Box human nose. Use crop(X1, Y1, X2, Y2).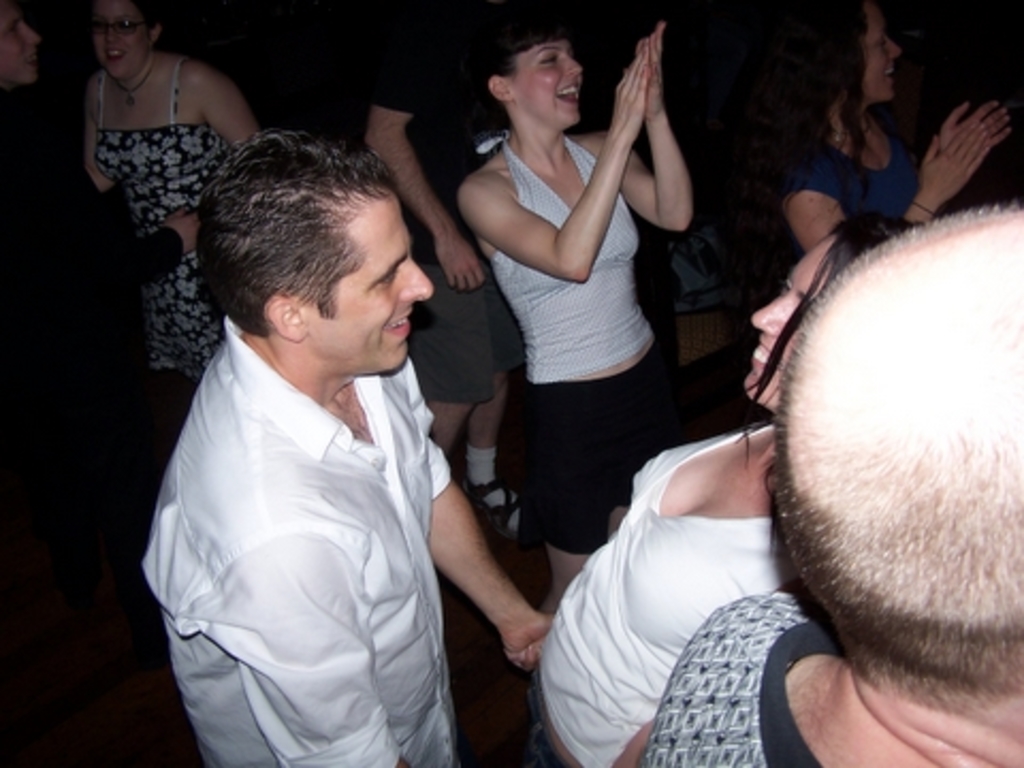
crop(753, 292, 791, 335).
